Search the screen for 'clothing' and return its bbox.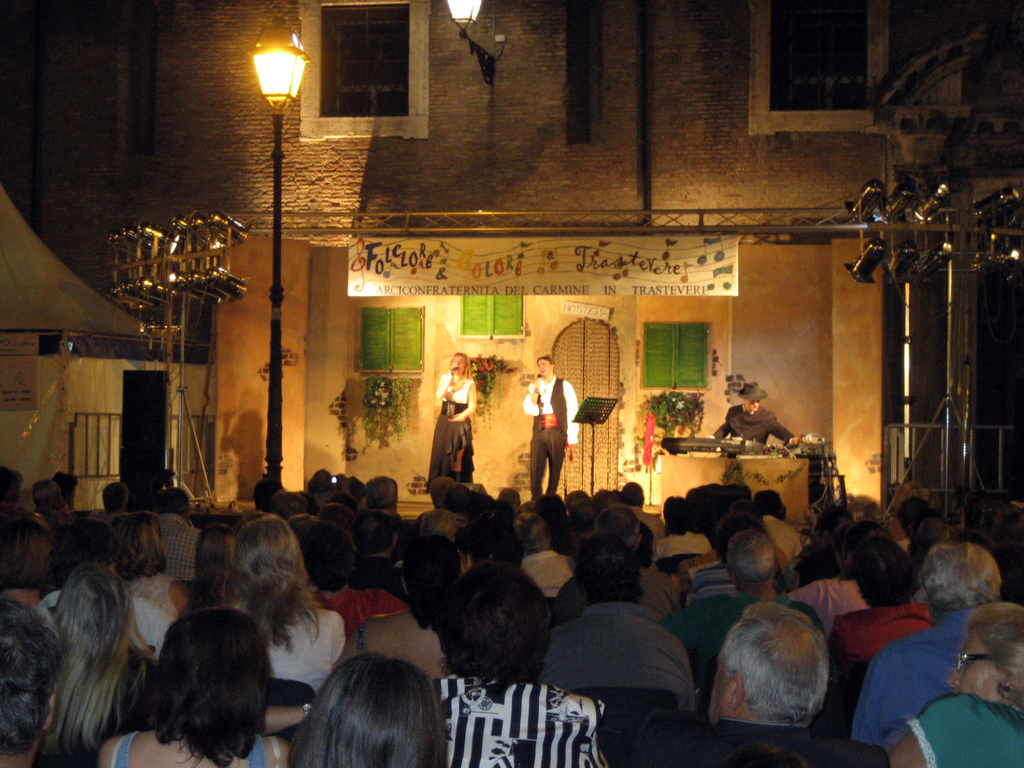
Found: rect(658, 531, 714, 561).
